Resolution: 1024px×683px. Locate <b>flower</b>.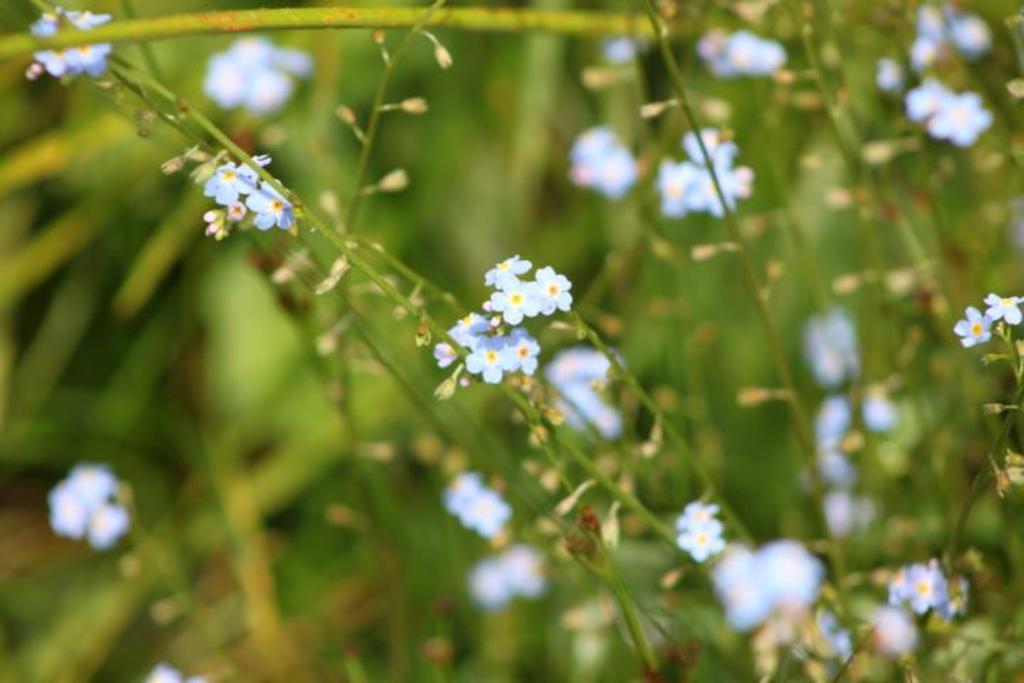
205:58:255:105.
